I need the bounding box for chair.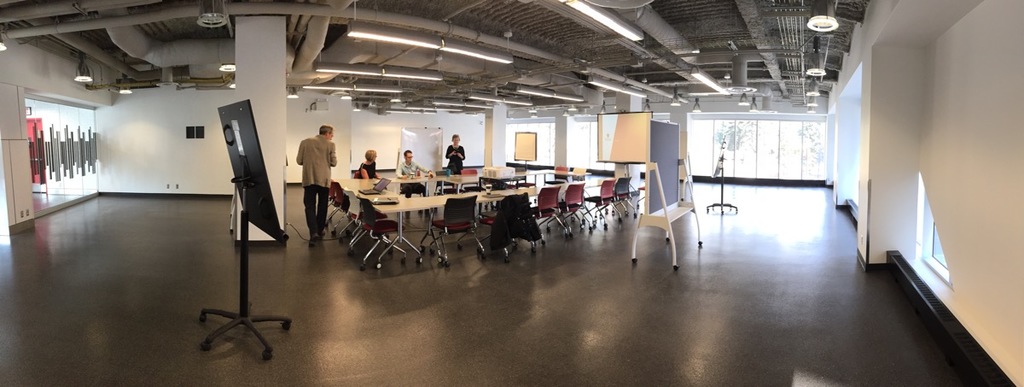
Here it is: [left=571, top=167, right=585, bottom=181].
